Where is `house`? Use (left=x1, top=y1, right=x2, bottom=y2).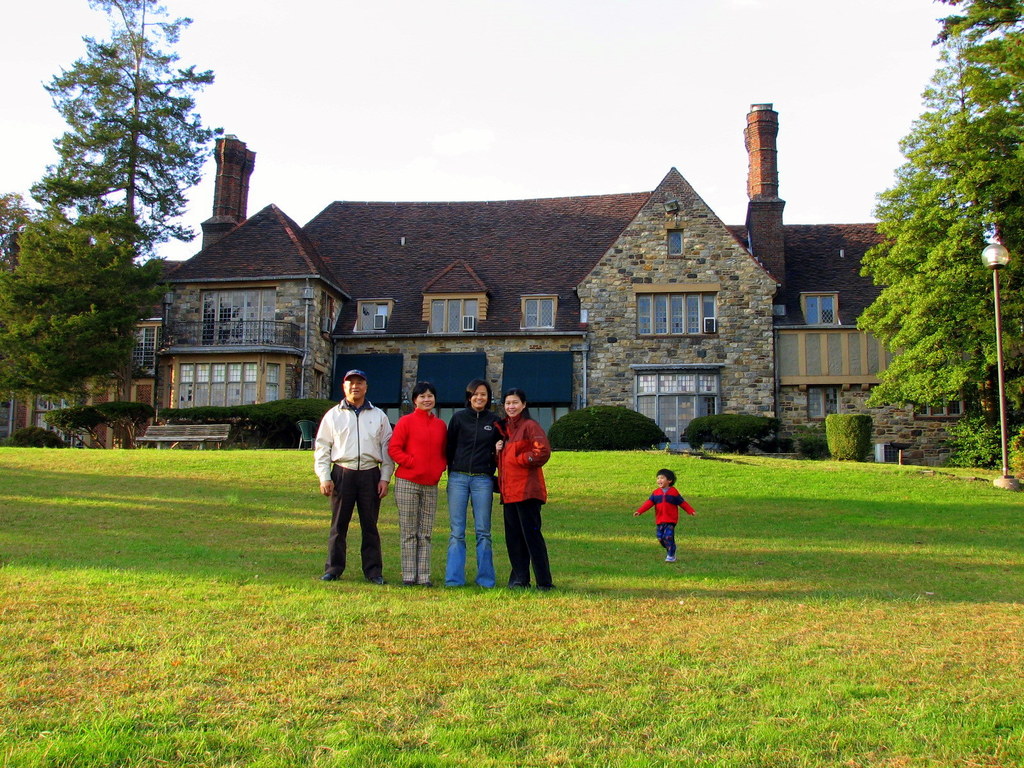
(left=167, top=129, right=920, bottom=525).
